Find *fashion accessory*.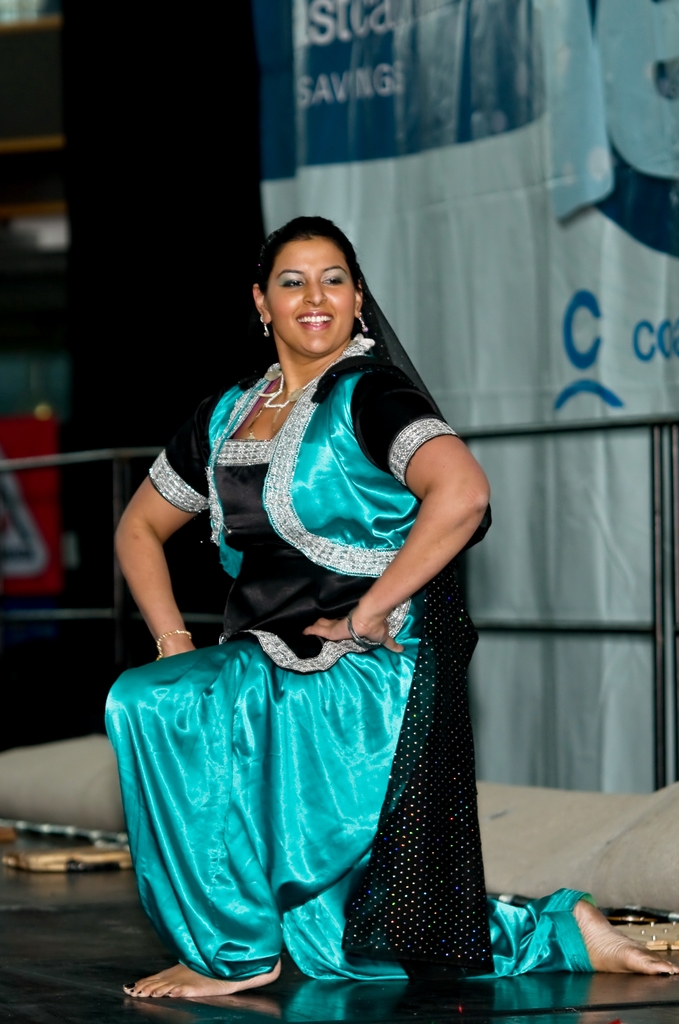
153, 991, 158, 995.
